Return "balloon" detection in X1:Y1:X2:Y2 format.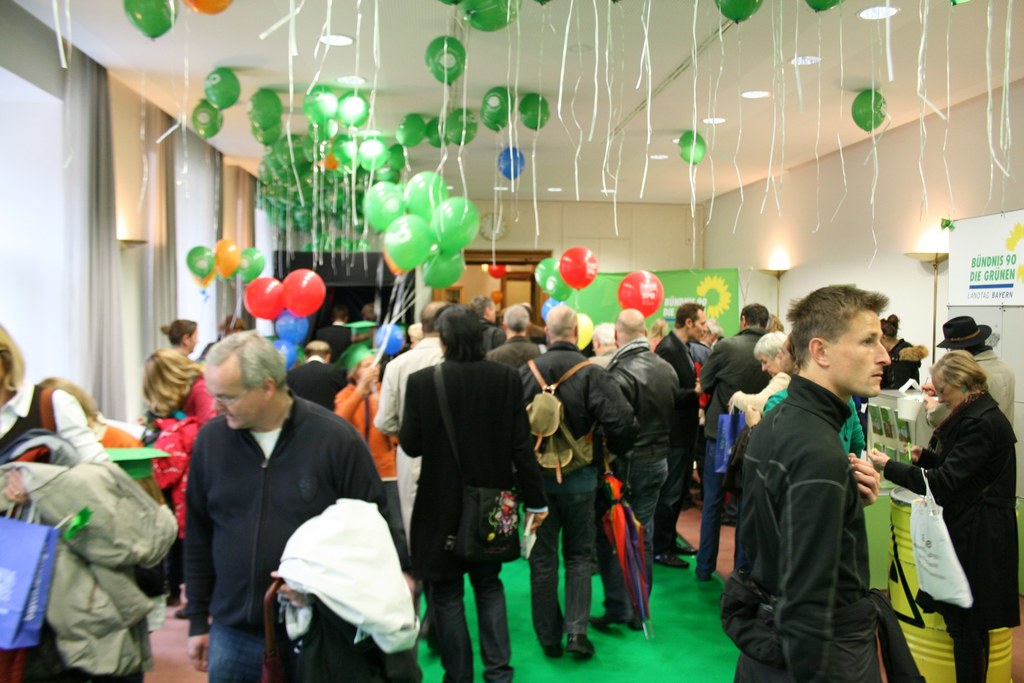
381:211:440:279.
